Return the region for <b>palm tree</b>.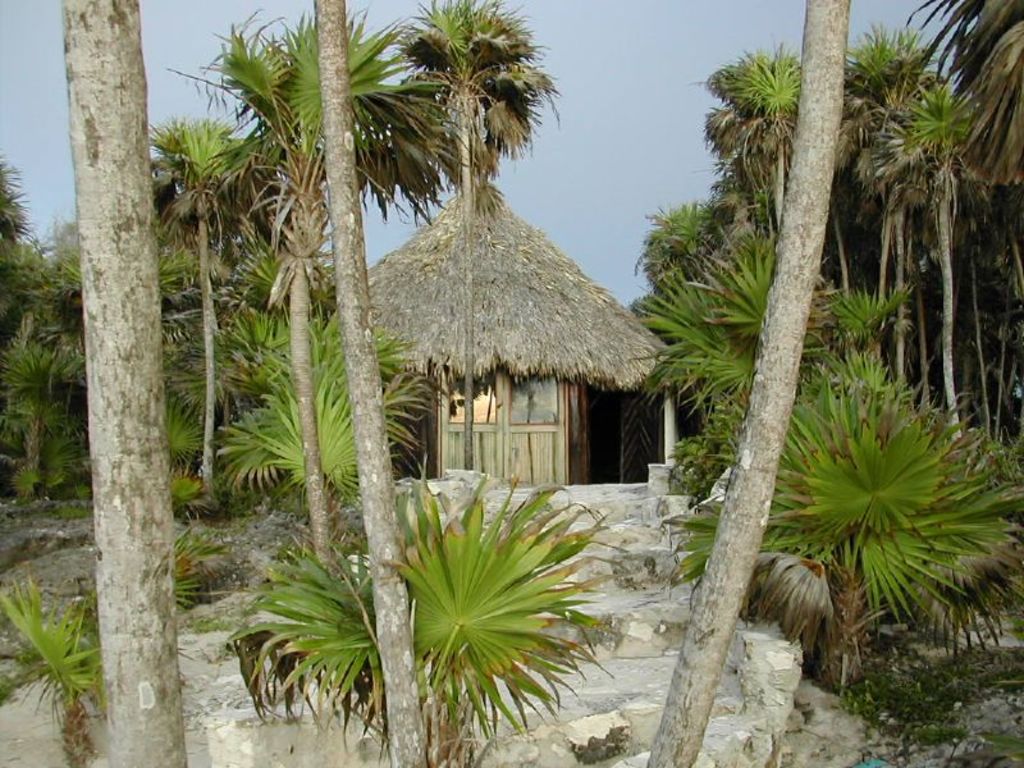
<bbox>658, 219, 851, 452</bbox>.
